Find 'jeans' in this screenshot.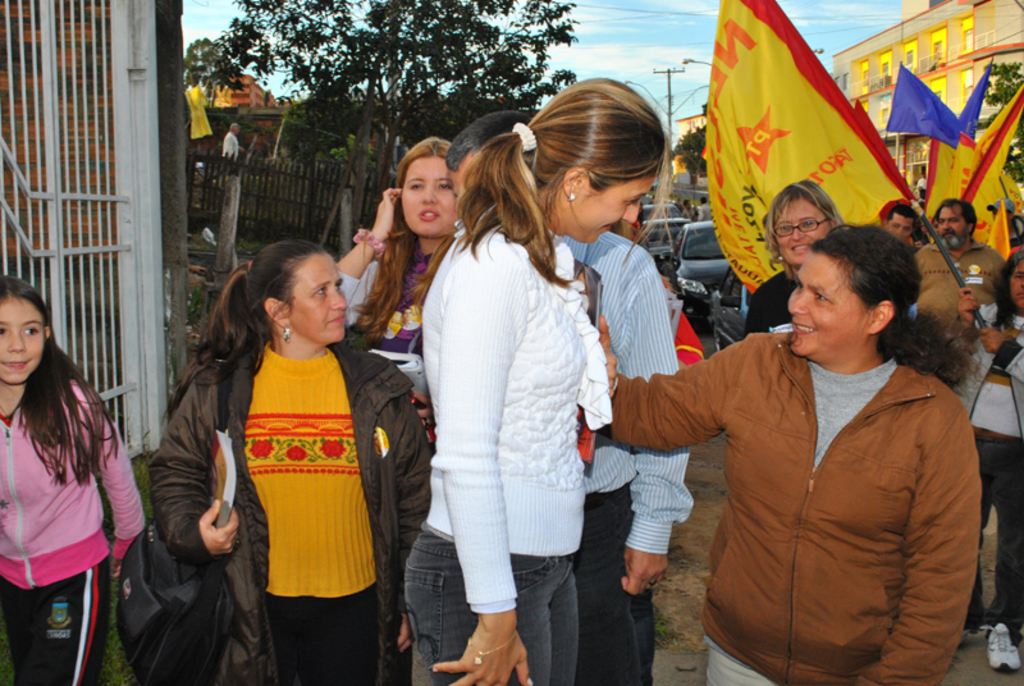
The bounding box for 'jeans' is <bbox>558, 488, 655, 685</bbox>.
